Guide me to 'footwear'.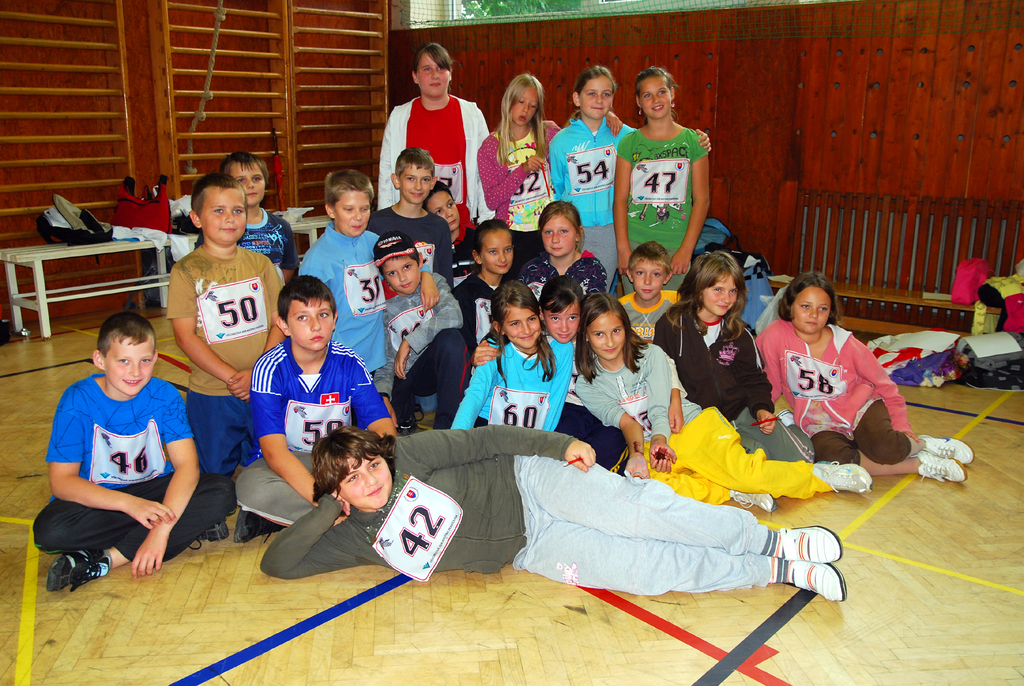
Guidance: [x1=45, y1=550, x2=108, y2=592].
